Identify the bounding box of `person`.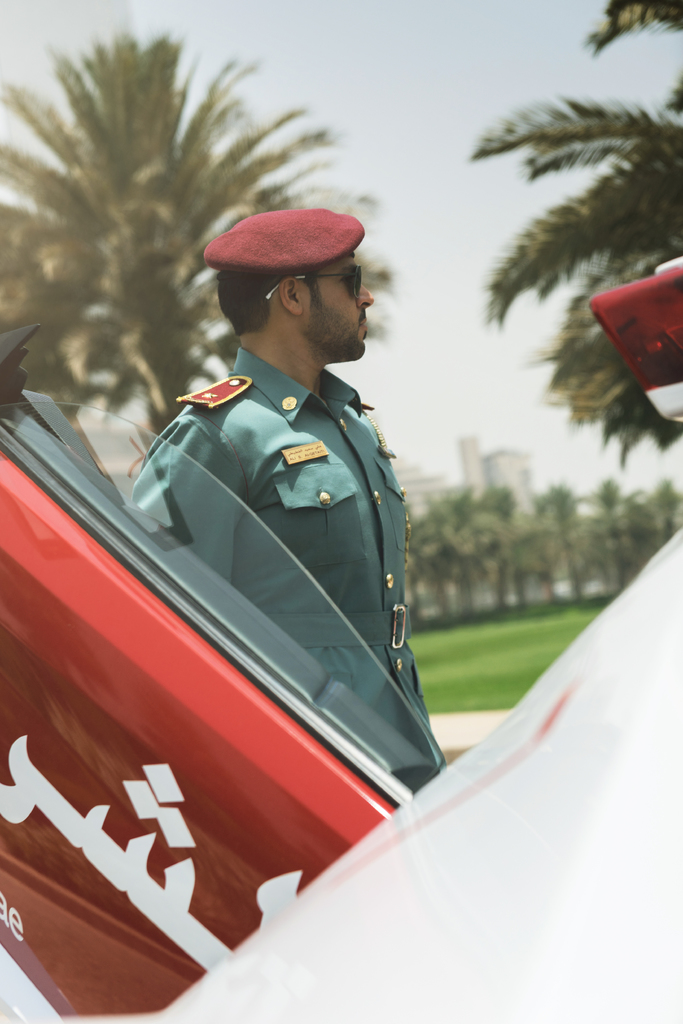
x1=133, y1=207, x2=445, y2=793.
